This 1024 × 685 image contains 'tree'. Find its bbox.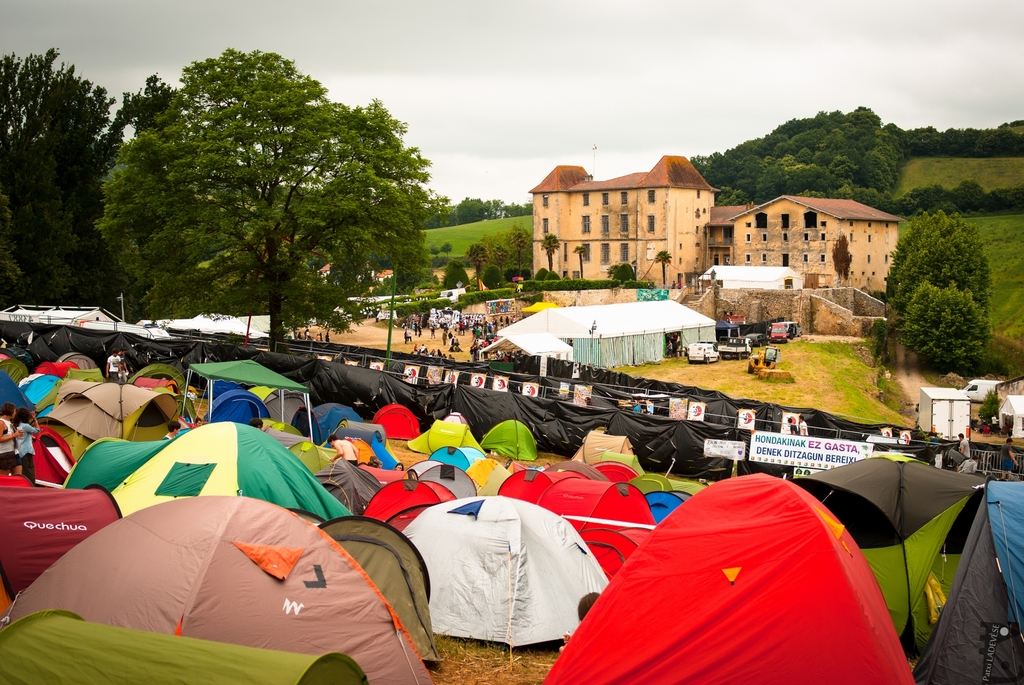
crop(572, 242, 584, 280).
